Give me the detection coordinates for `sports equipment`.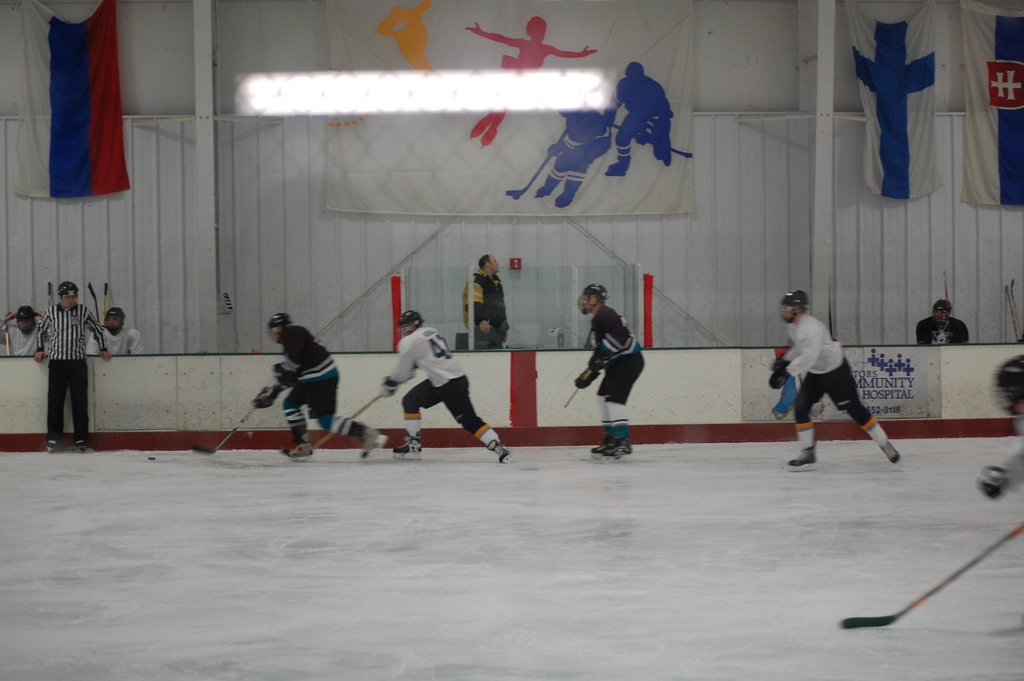
bbox=[875, 435, 899, 464].
